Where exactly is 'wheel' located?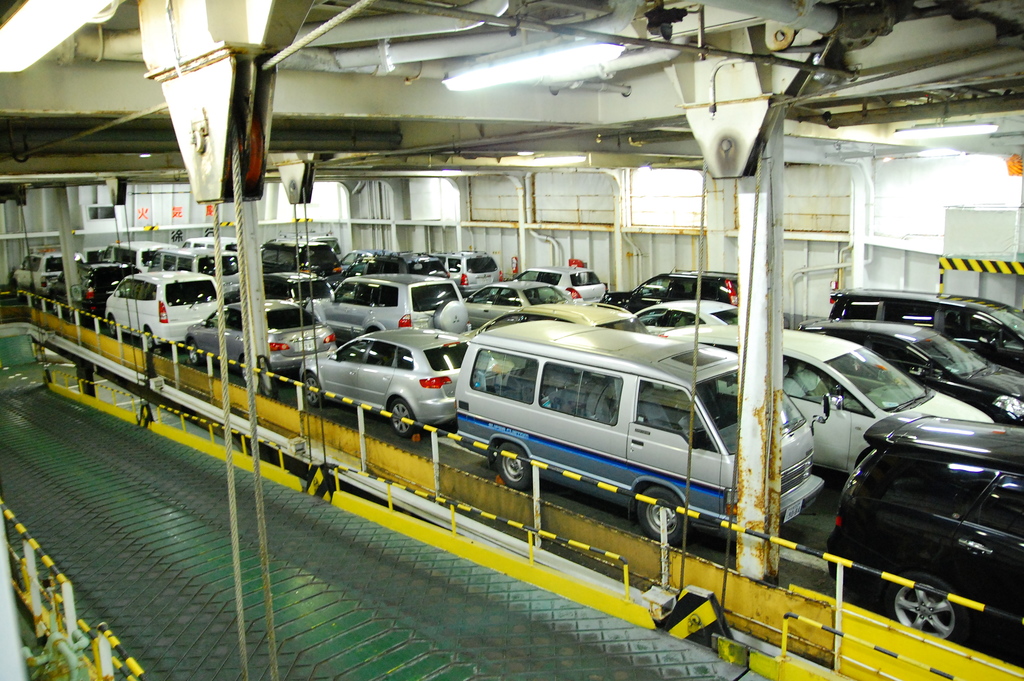
Its bounding box is bbox(480, 441, 545, 504).
